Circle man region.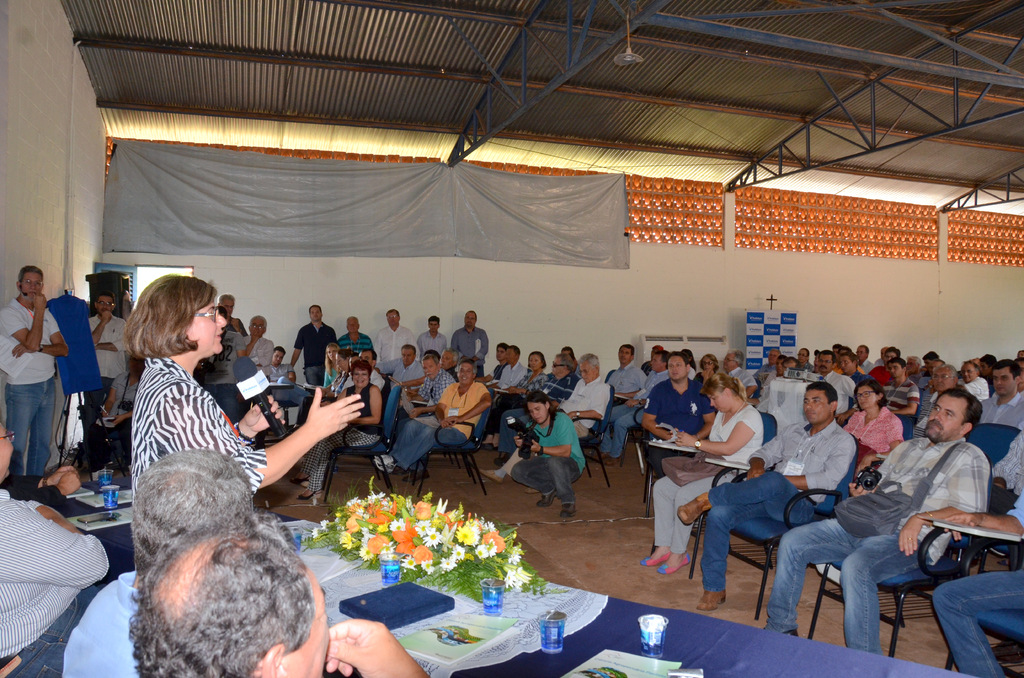
Region: <box>221,293,245,334</box>.
